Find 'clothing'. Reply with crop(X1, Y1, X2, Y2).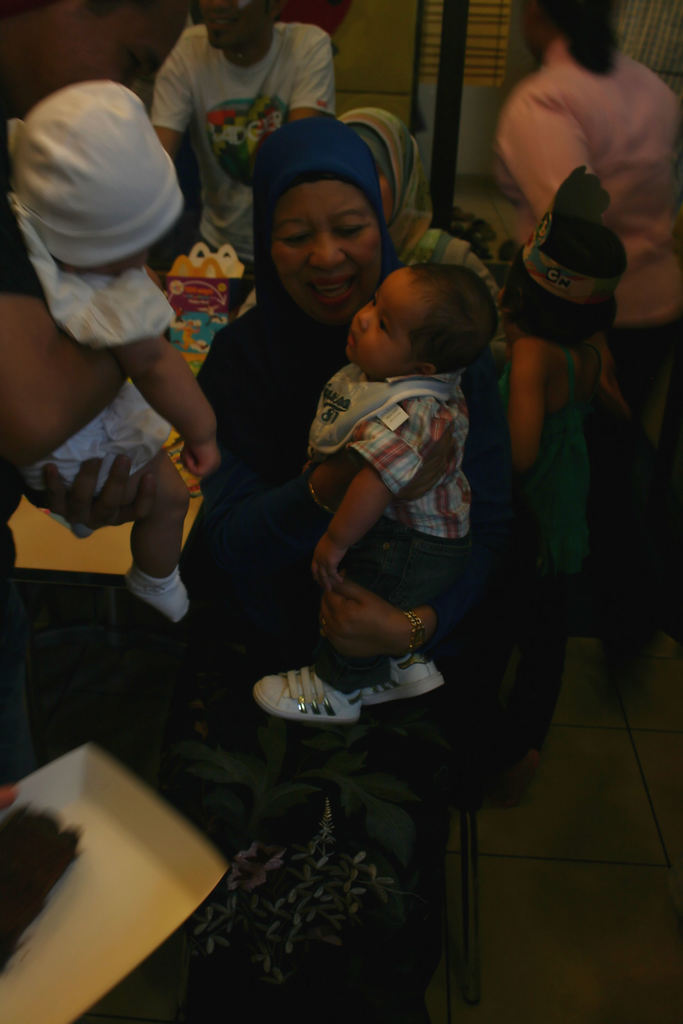
crop(179, 297, 564, 804).
